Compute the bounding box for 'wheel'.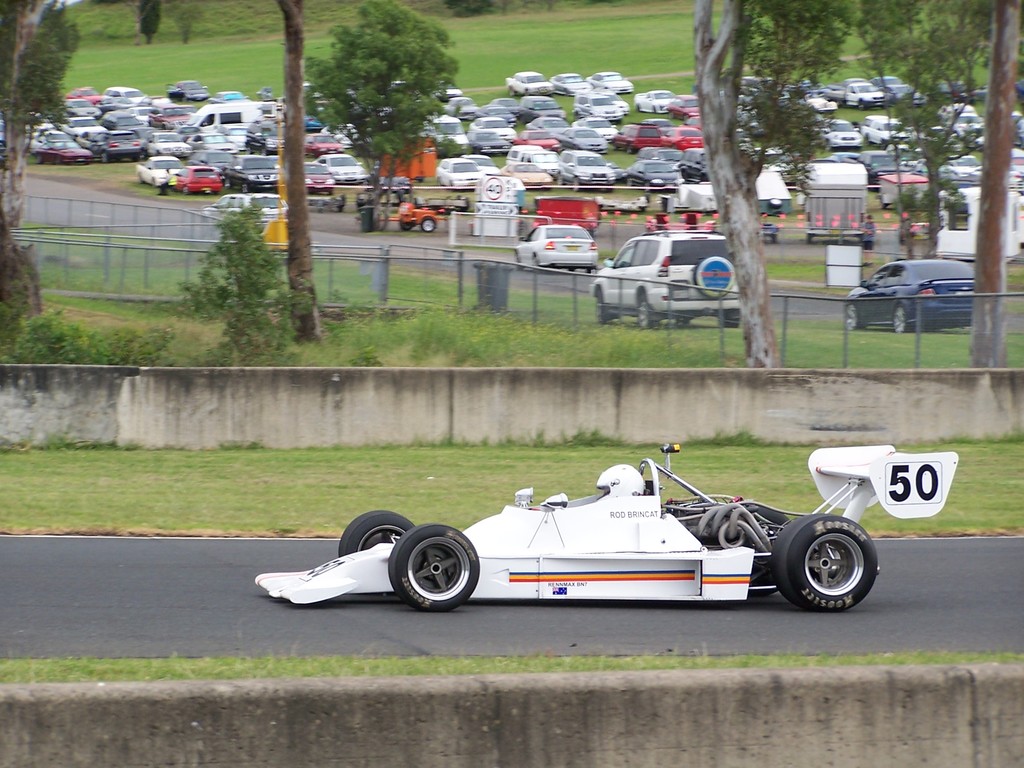
crop(102, 152, 103, 161).
